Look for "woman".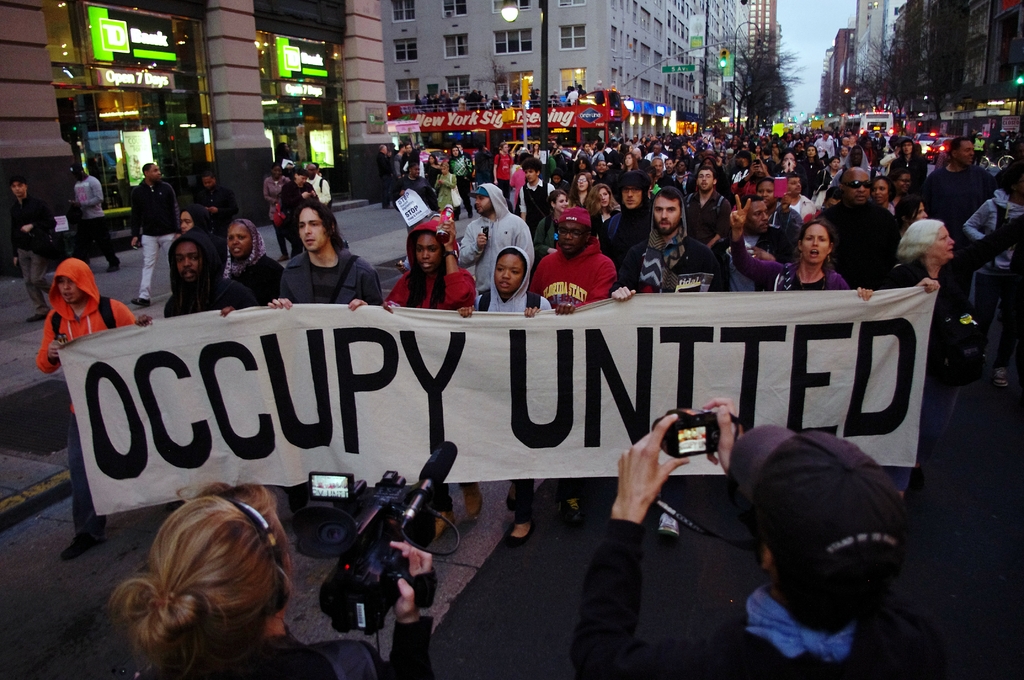
Found: {"left": 262, "top": 161, "right": 290, "bottom": 260}.
